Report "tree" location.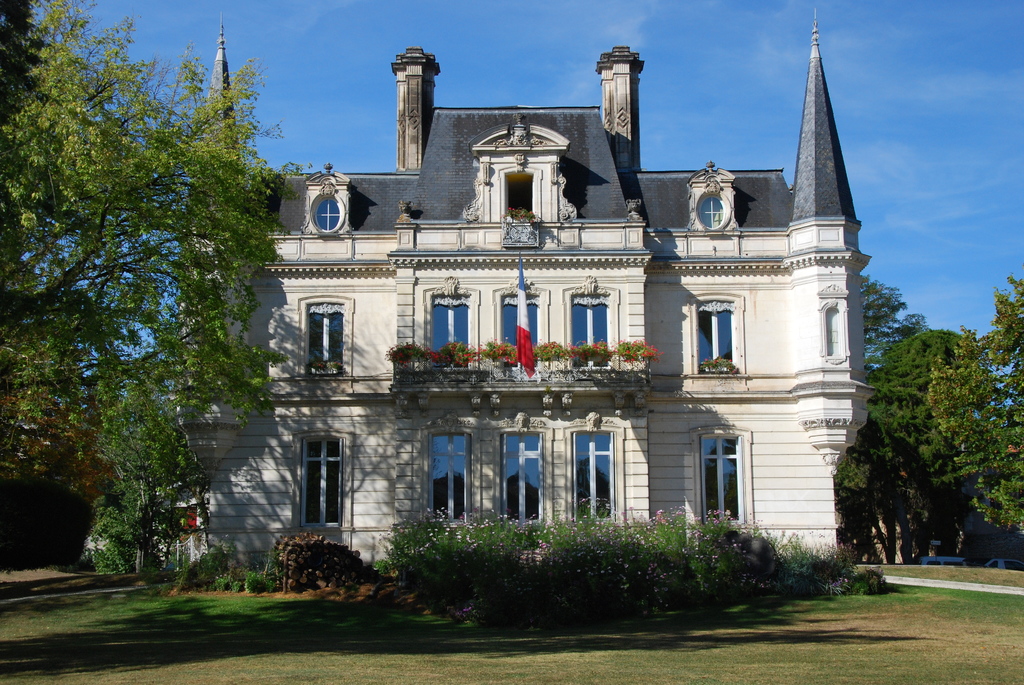
Report: left=40, top=51, right=259, bottom=581.
